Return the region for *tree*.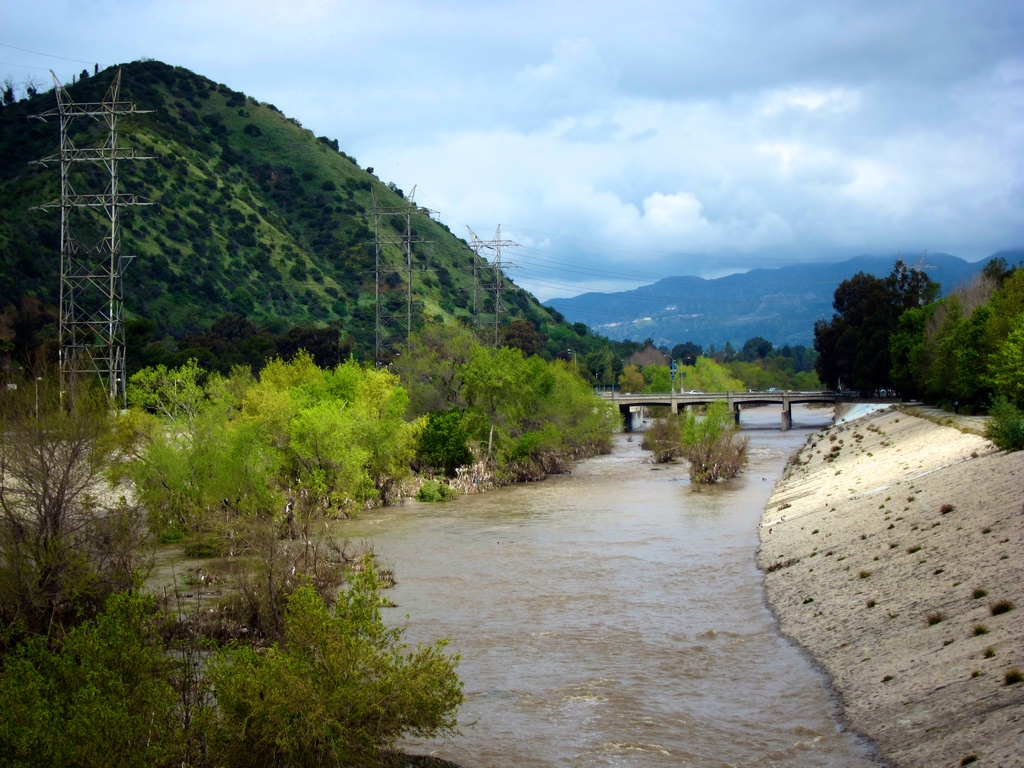
{"x1": 391, "y1": 311, "x2": 612, "y2": 483}.
